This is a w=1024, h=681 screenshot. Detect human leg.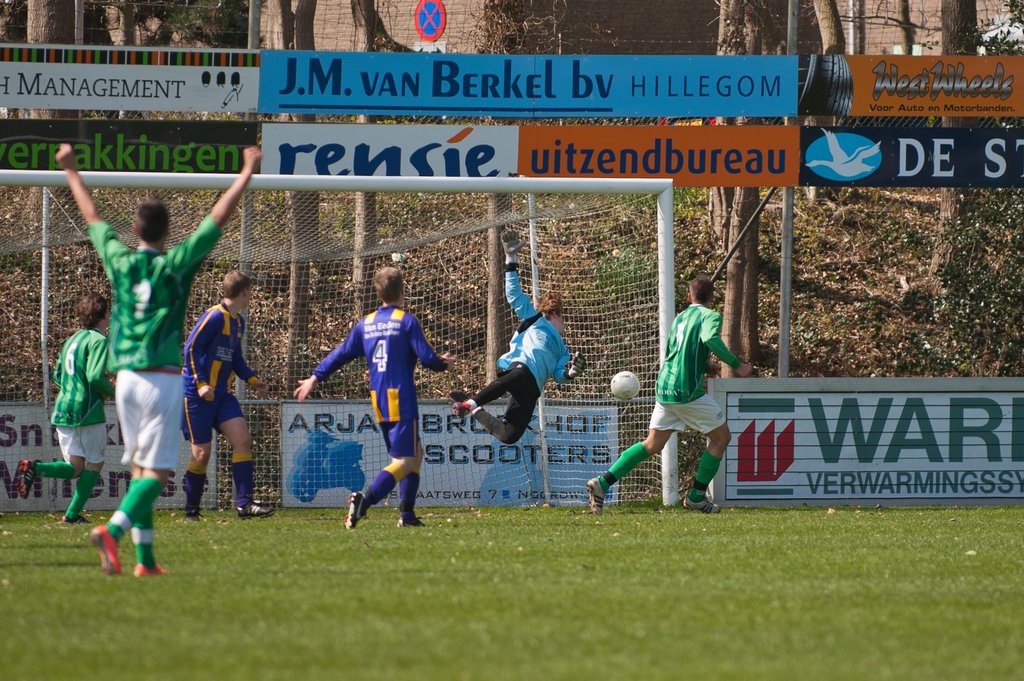
[175, 429, 207, 518].
